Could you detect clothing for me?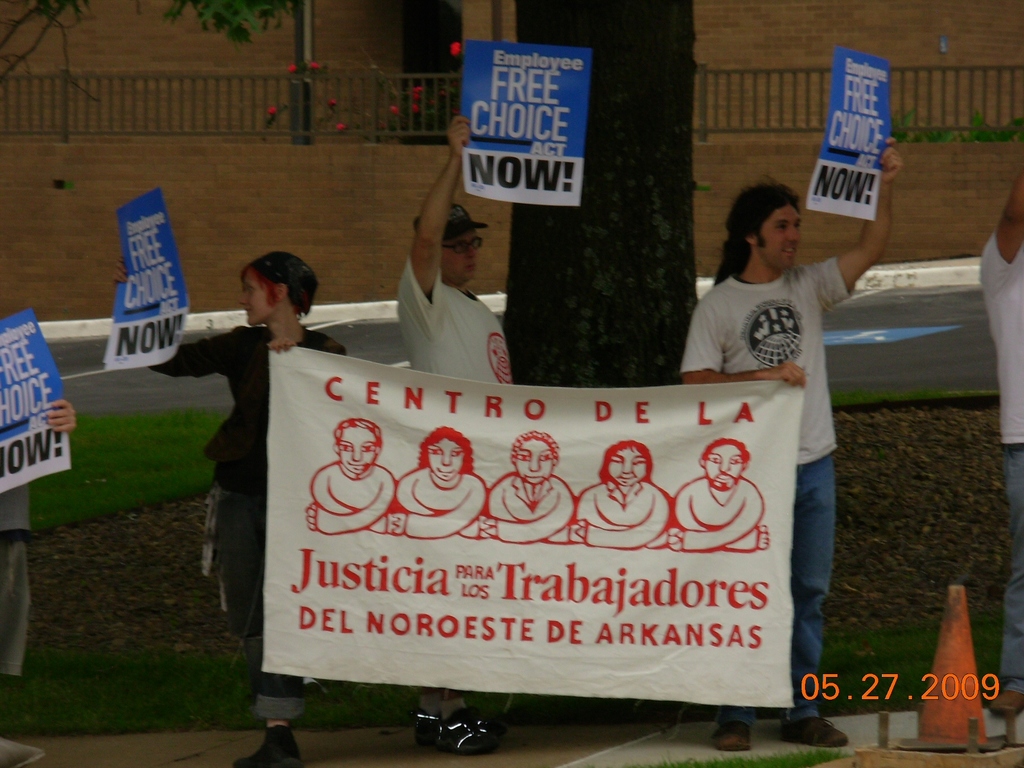
Detection result: <box>310,461,396,531</box>.
